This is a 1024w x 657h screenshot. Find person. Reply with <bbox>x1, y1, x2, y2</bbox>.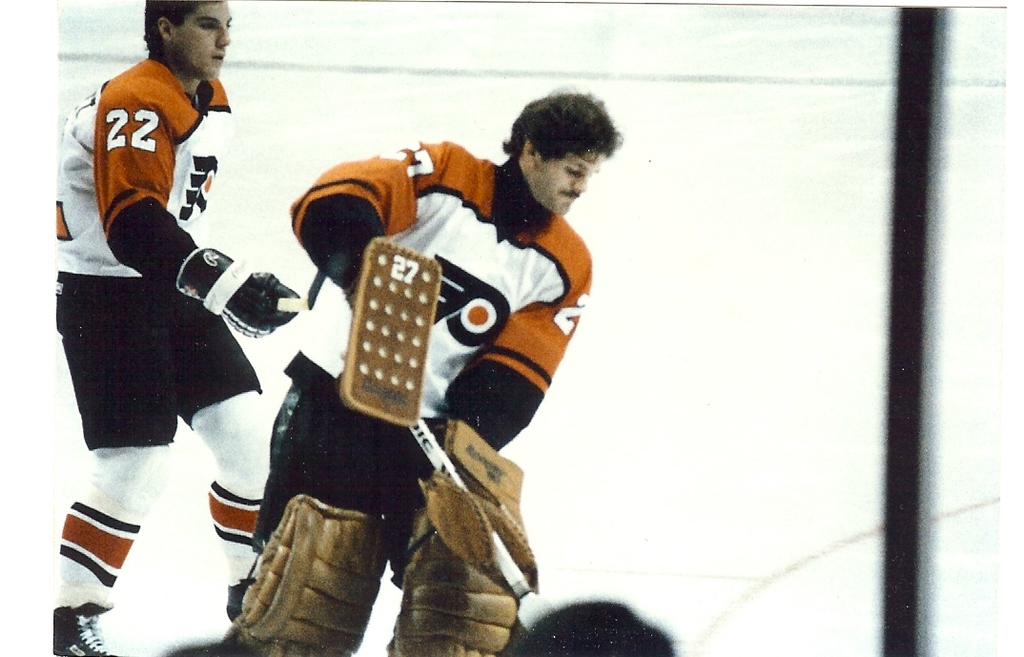
<bbox>169, 92, 625, 656</bbox>.
